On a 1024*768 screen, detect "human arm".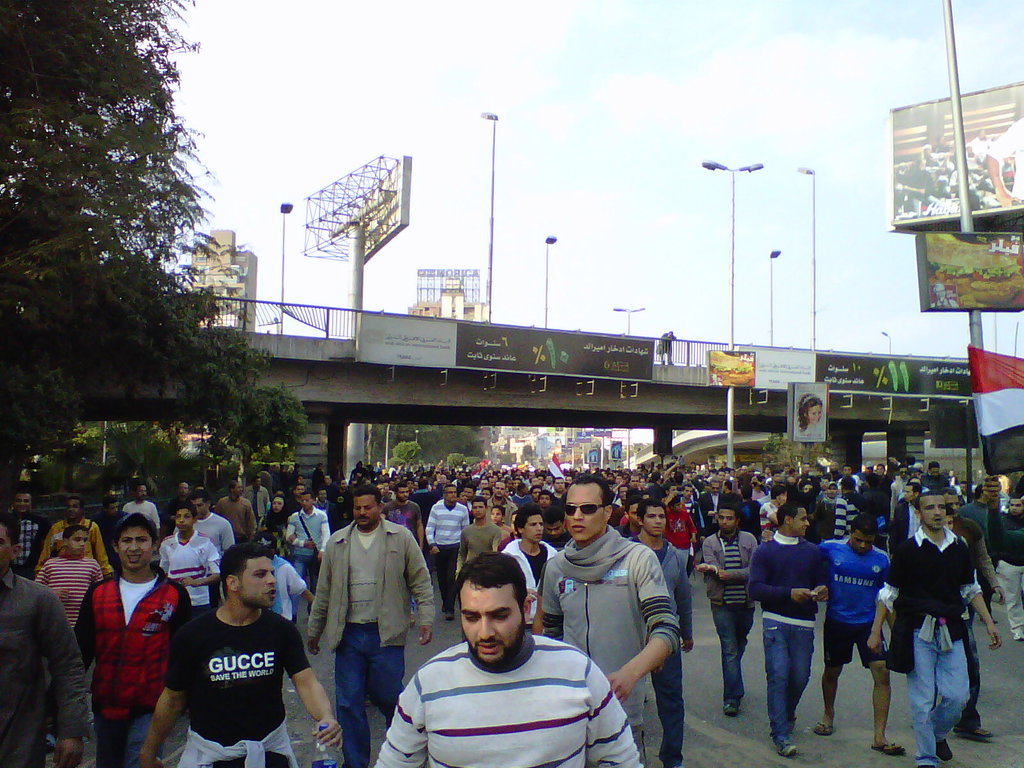
[415, 503, 428, 548].
